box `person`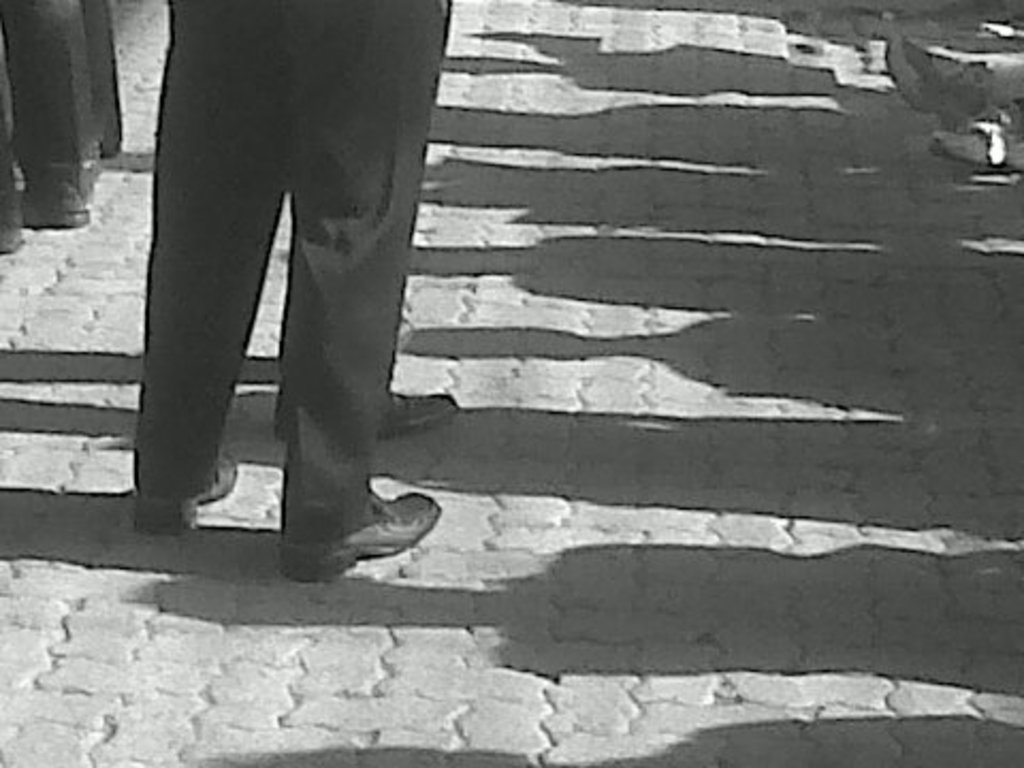
(x1=132, y1=0, x2=461, y2=580)
